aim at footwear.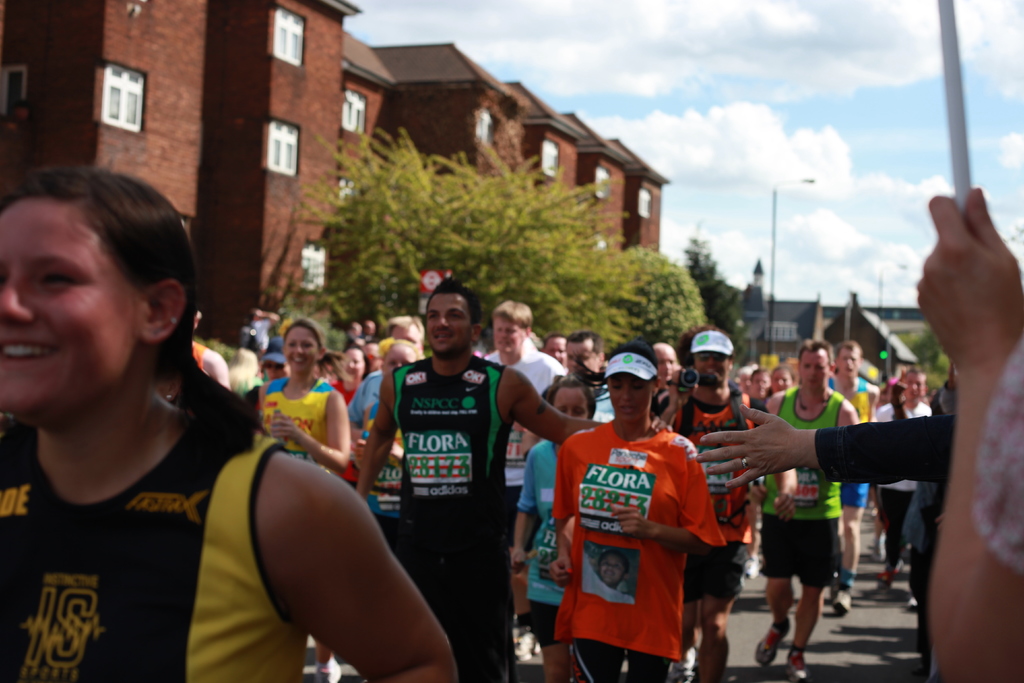
Aimed at [869, 577, 894, 604].
